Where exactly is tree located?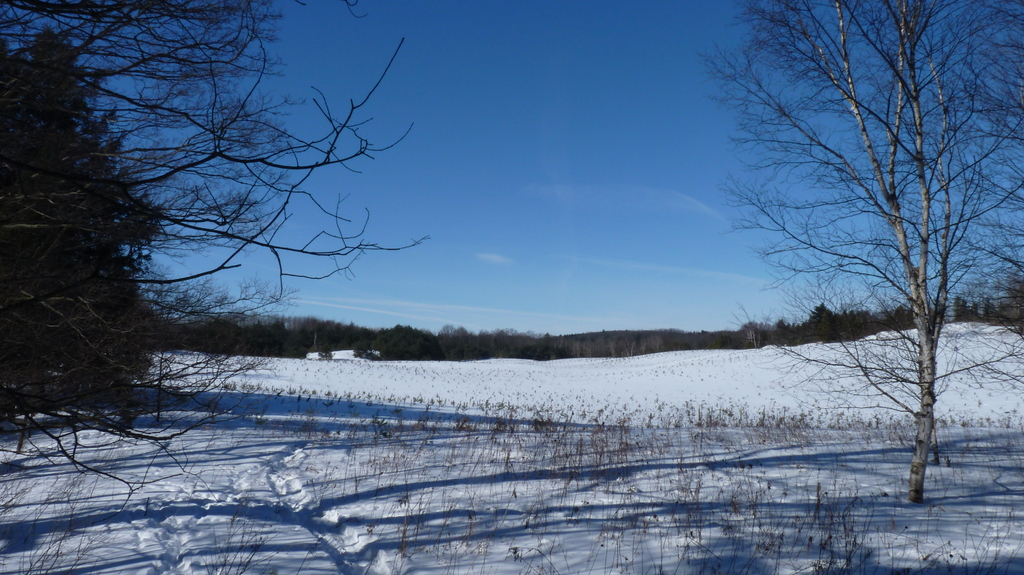
Its bounding box is {"left": 282, "top": 313, "right": 298, "bottom": 348}.
